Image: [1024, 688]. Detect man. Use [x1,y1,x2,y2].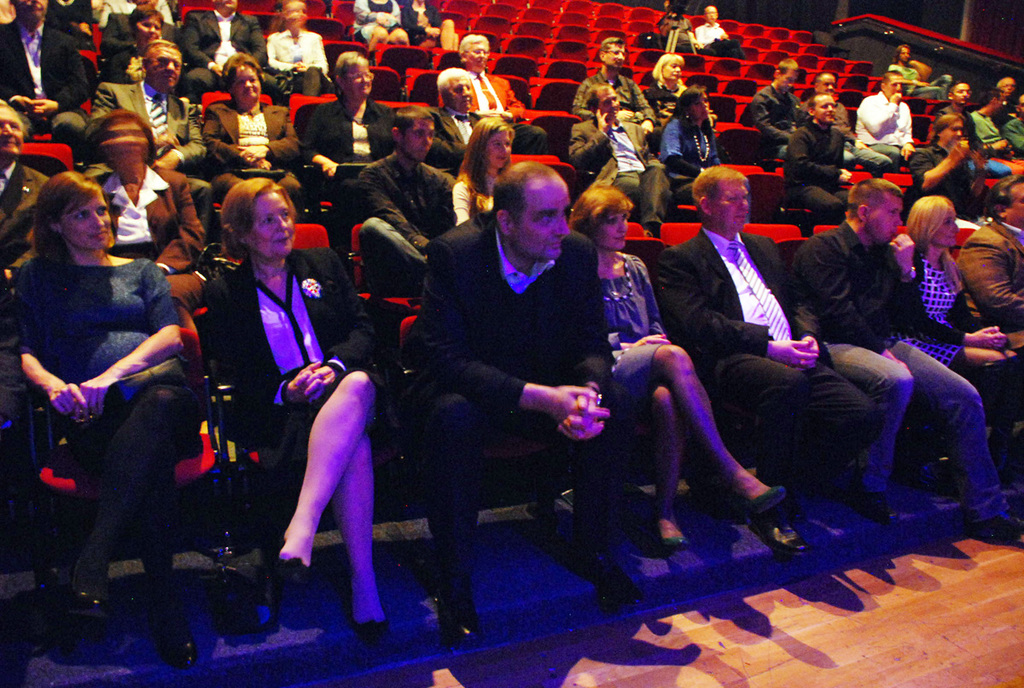
[969,87,1015,159].
